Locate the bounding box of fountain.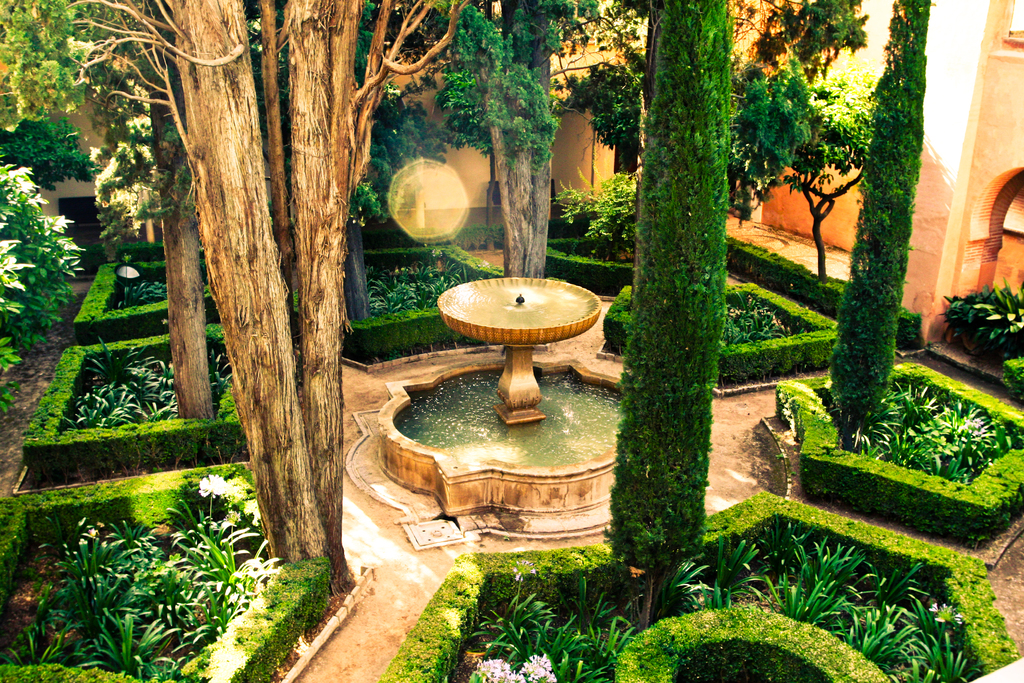
Bounding box: (388,268,621,593).
